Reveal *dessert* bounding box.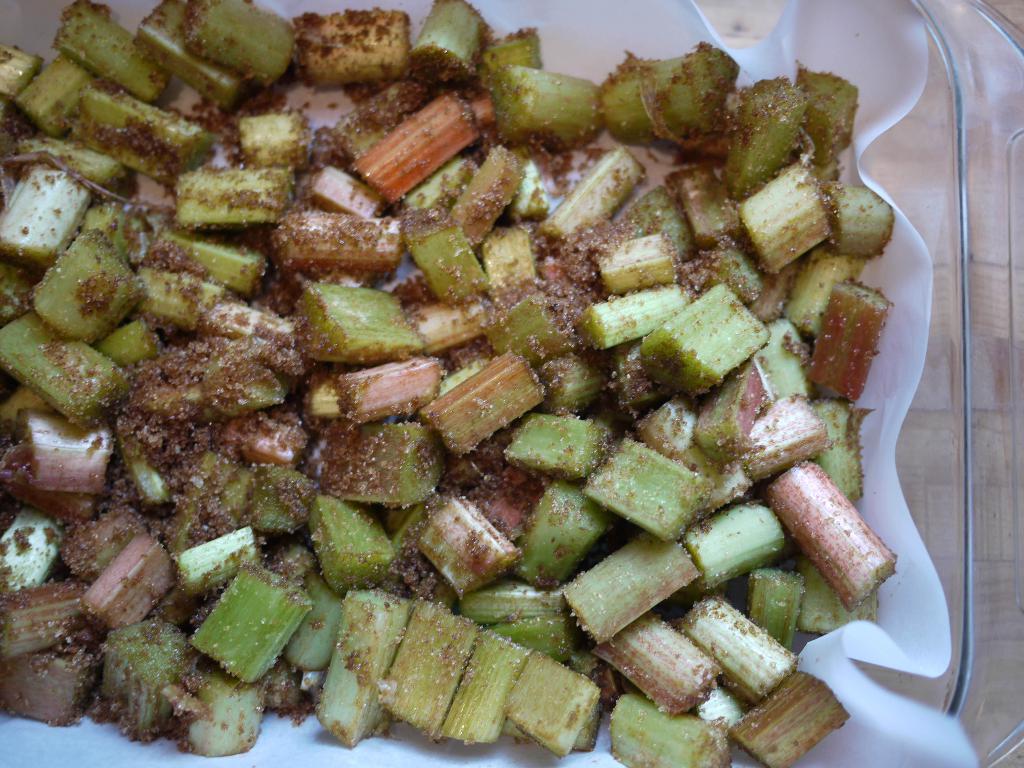
Revealed: x1=76, y1=541, x2=163, y2=625.
